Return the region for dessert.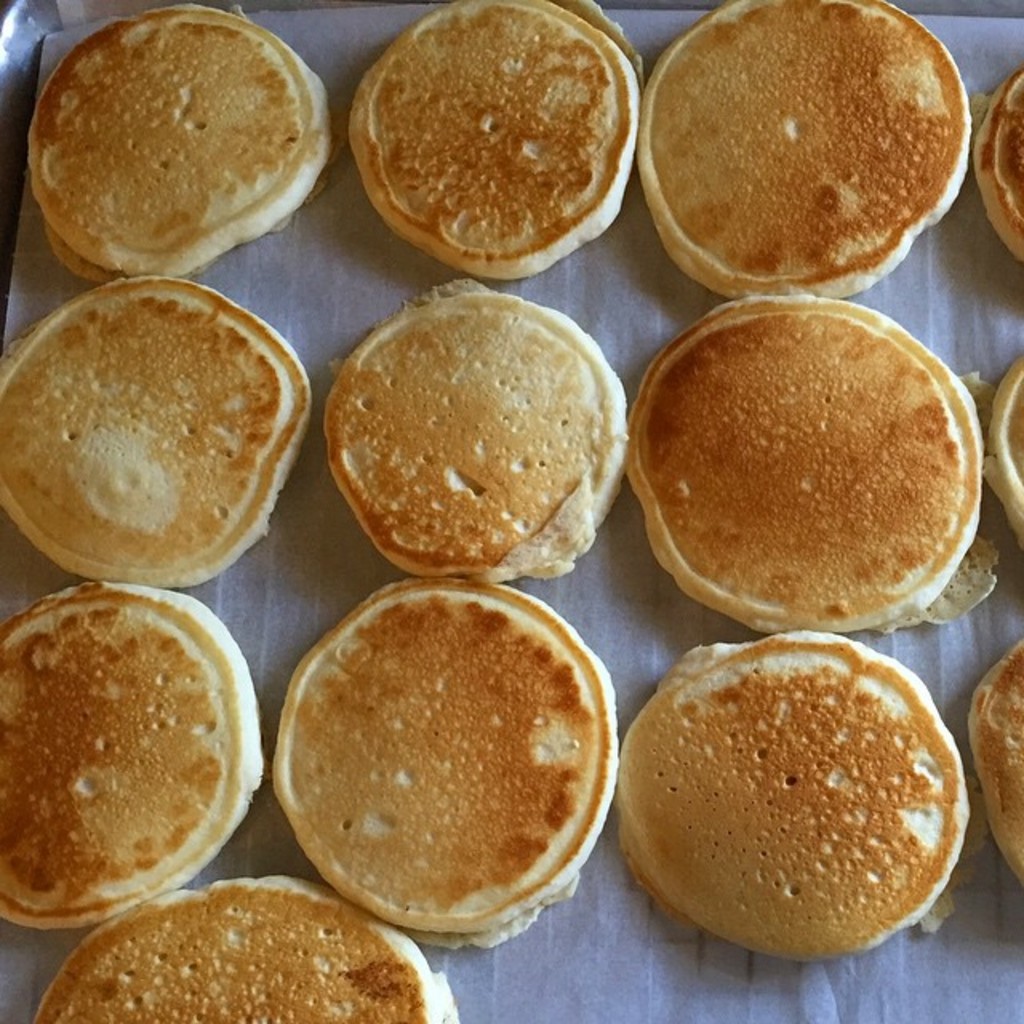
(27,14,323,262).
